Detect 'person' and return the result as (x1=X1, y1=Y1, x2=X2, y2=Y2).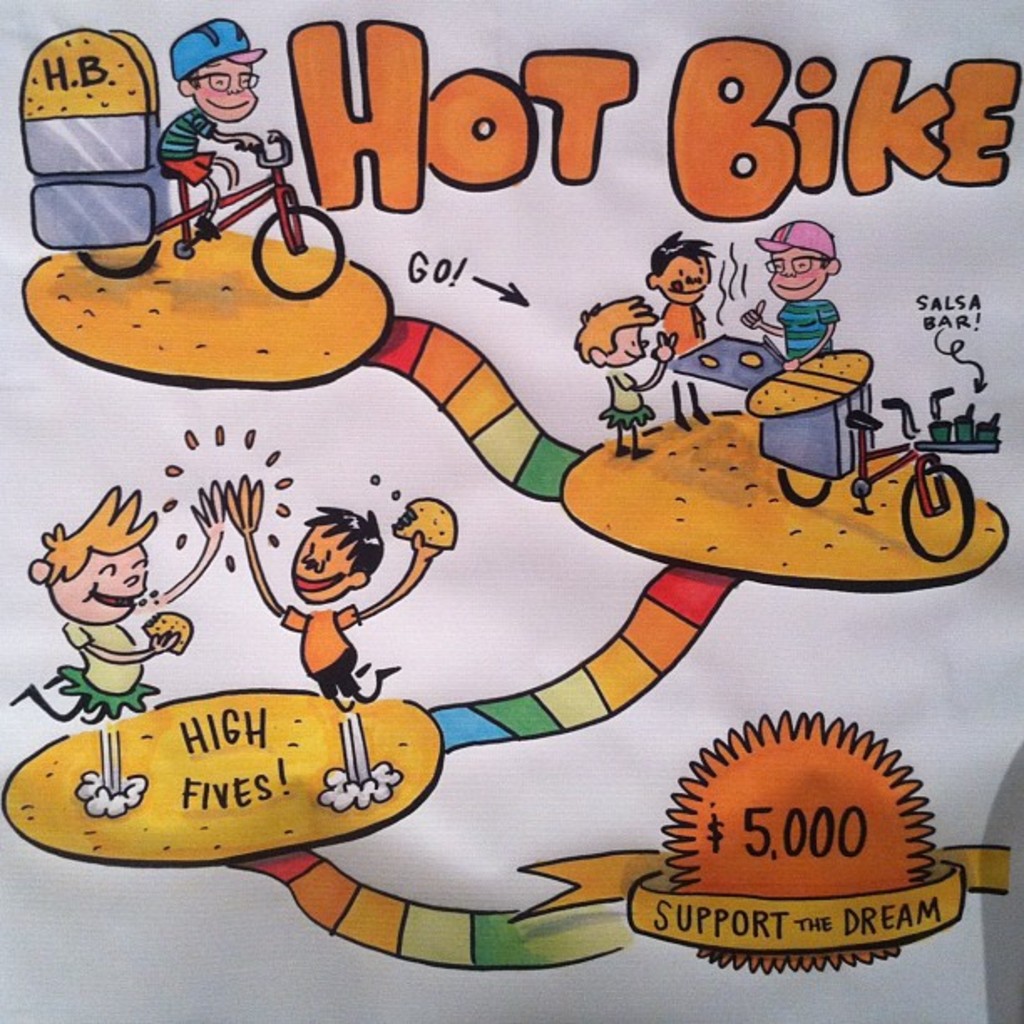
(x1=157, y1=17, x2=264, y2=244).
